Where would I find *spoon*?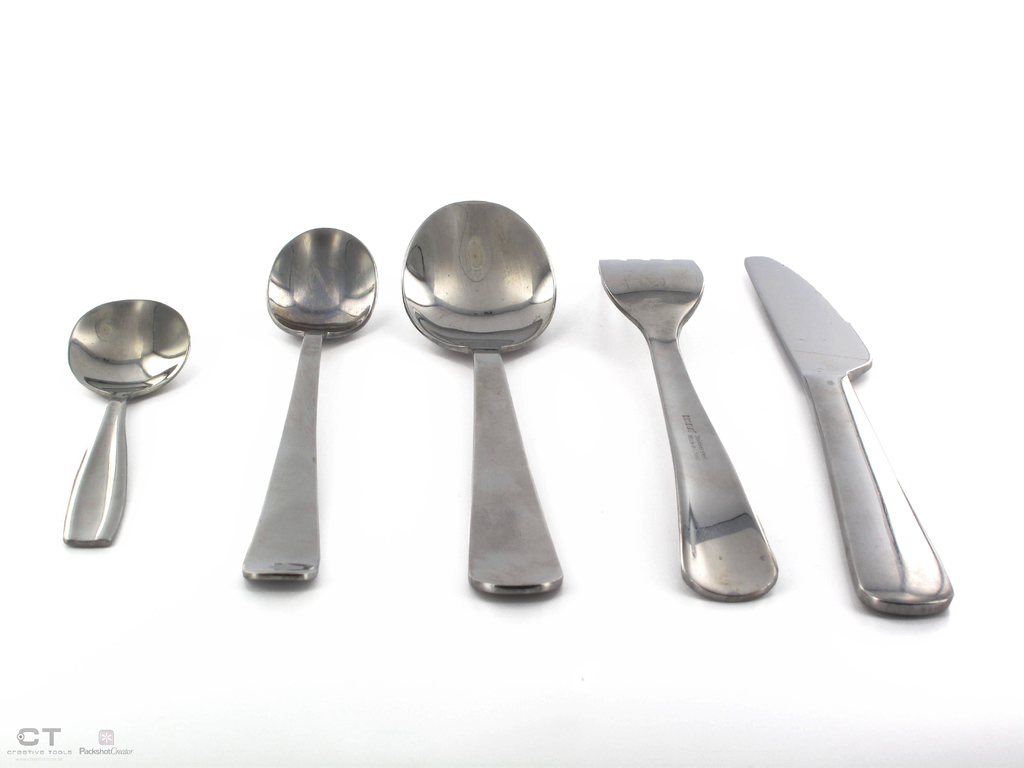
At [x1=59, y1=299, x2=190, y2=549].
